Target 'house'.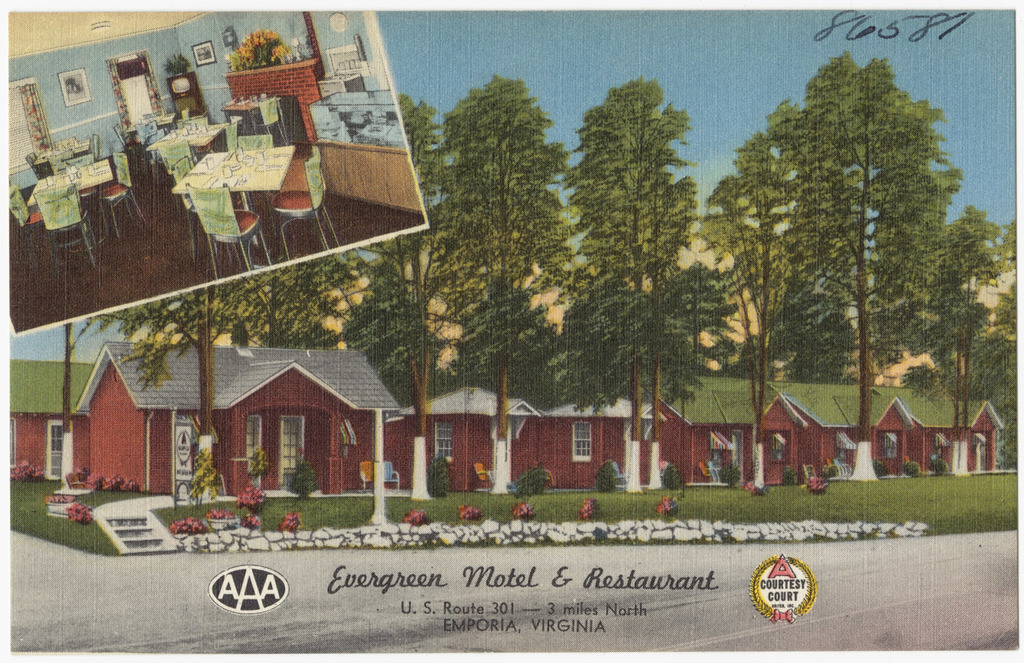
Target region: (788,369,896,493).
